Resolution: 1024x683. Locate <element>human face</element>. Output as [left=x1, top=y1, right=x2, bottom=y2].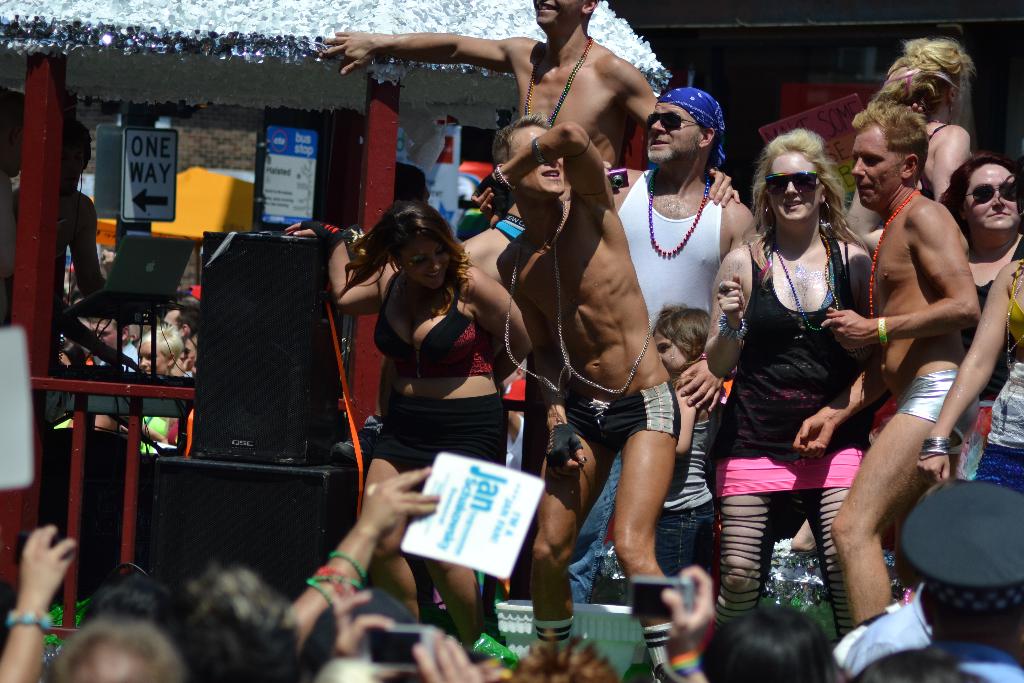
[left=769, top=153, right=821, bottom=220].
